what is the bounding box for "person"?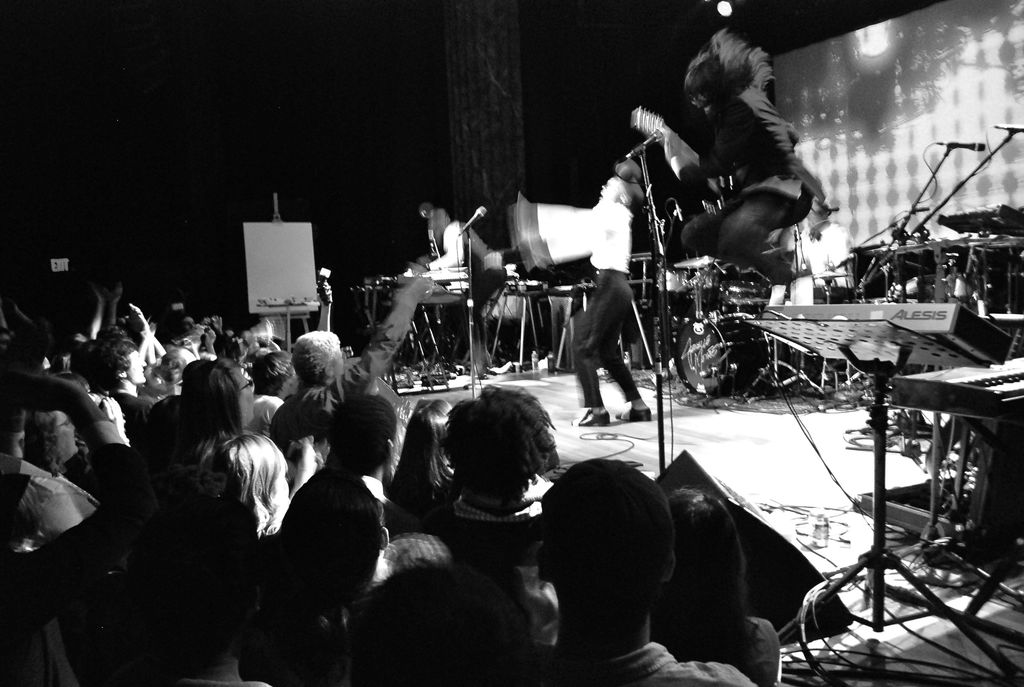
crop(524, 458, 756, 686).
